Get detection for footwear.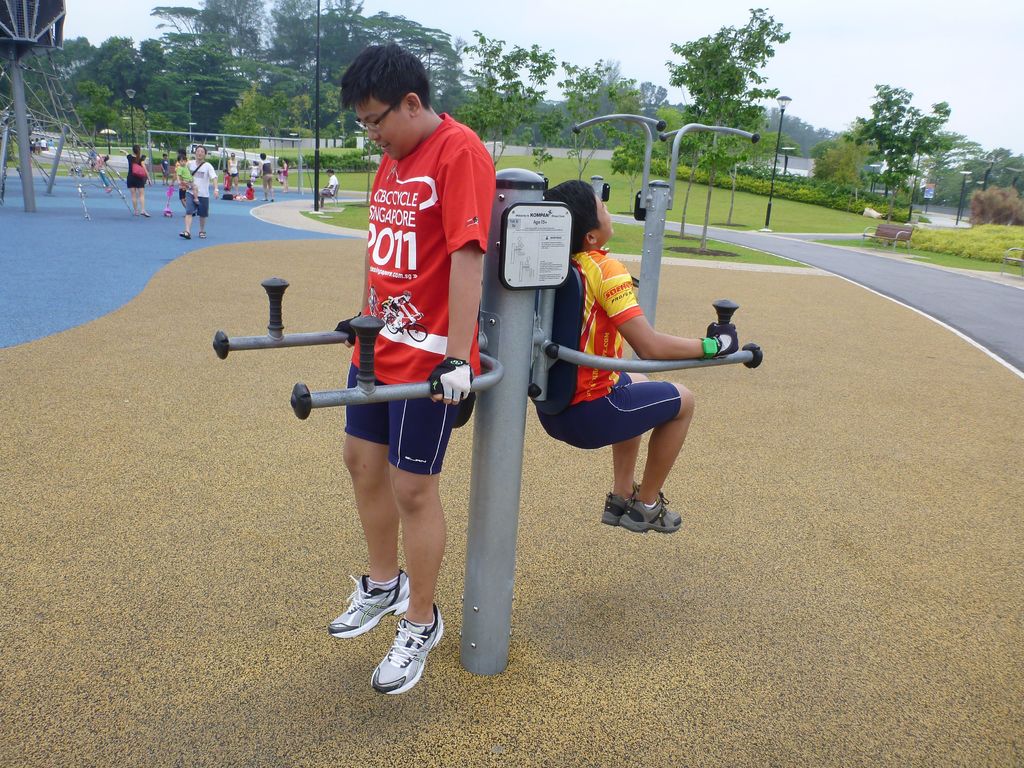
Detection: 598:482:639:527.
